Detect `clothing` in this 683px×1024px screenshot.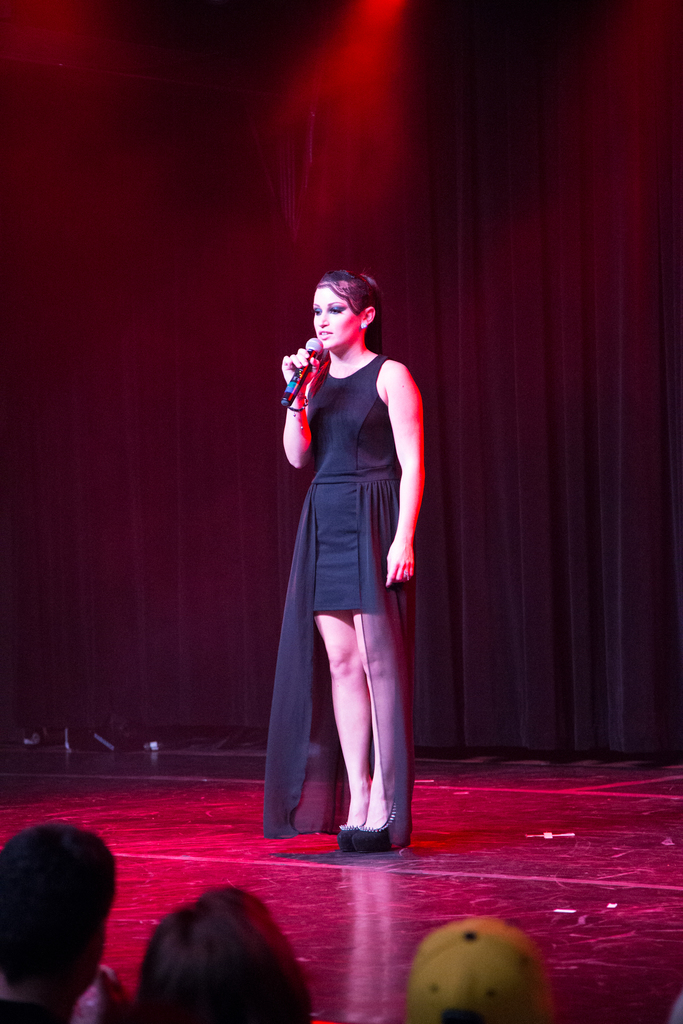
Detection: pyautogui.locateOnScreen(261, 353, 414, 846).
